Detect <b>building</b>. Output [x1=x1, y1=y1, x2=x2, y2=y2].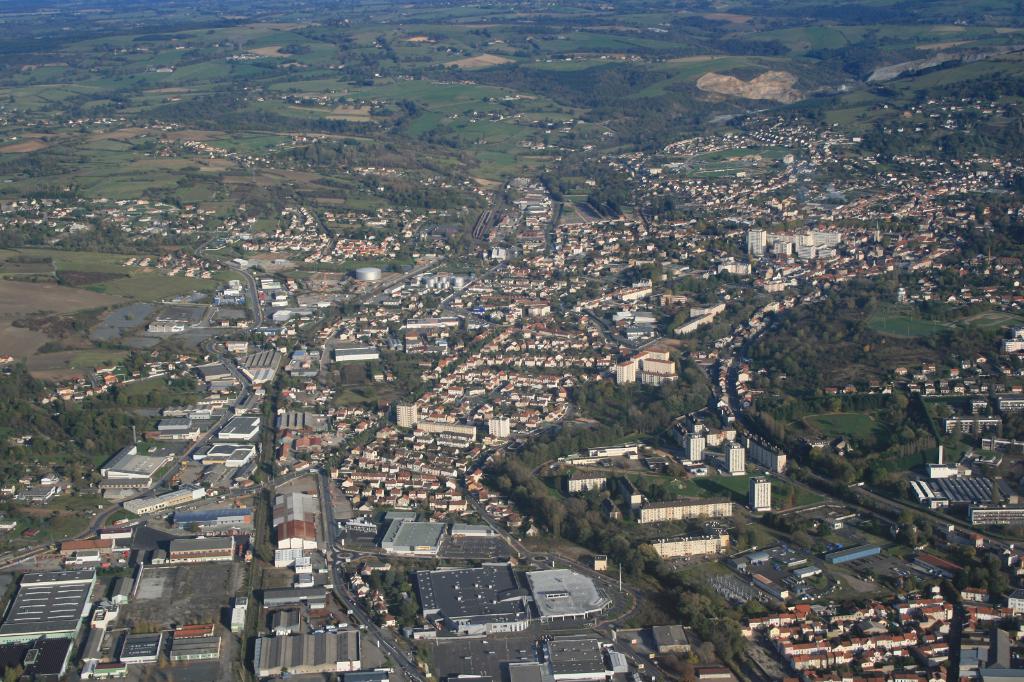
[x1=721, y1=440, x2=744, y2=473].
